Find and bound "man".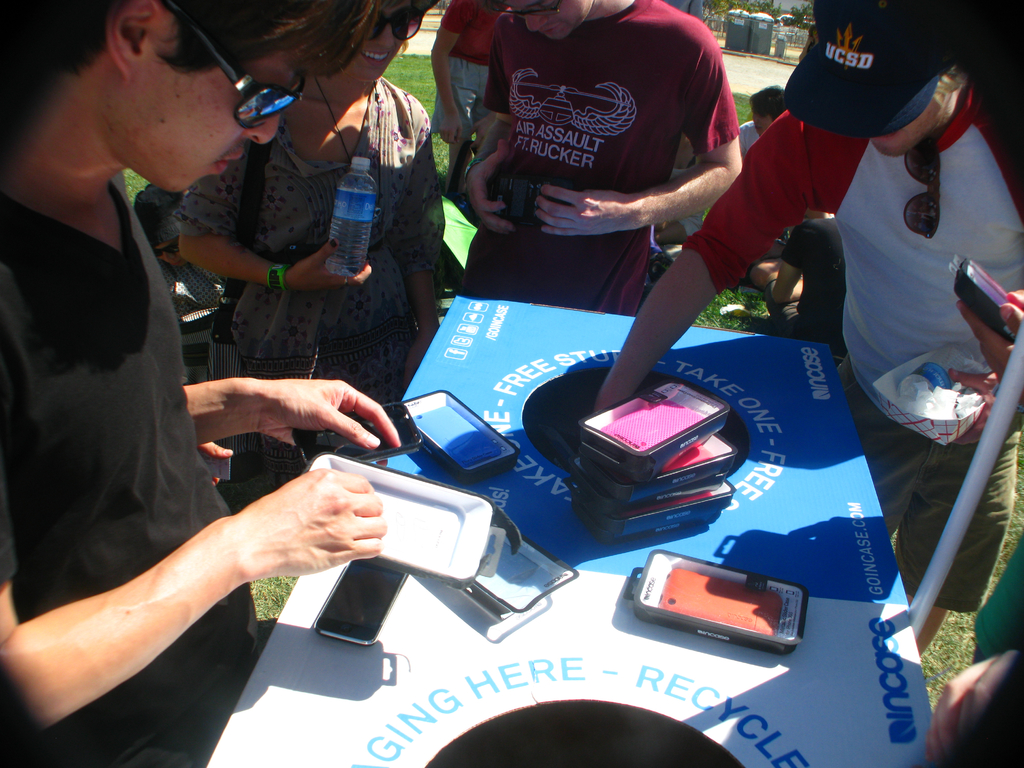
Bound: 737,86,806,266.
